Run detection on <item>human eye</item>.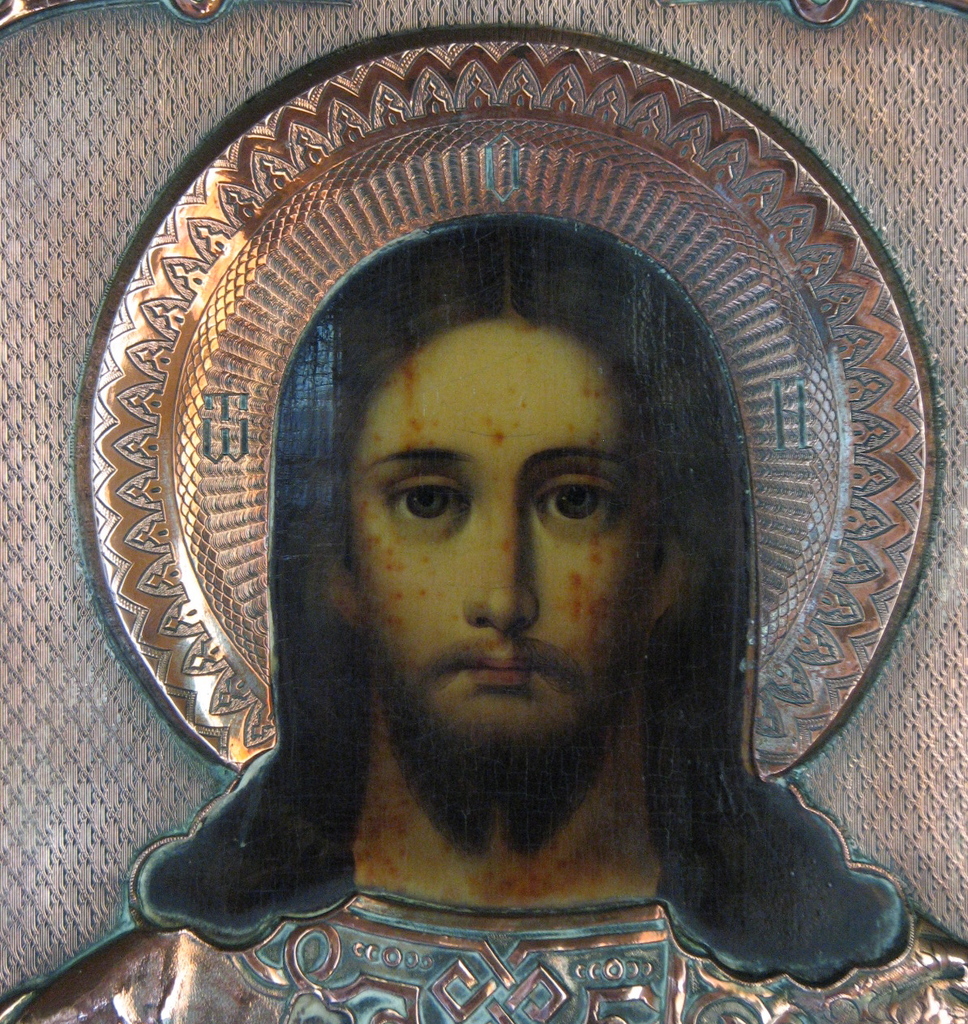
Result: pyautogui.locateOnScreen(534, 478, 614, 539).
